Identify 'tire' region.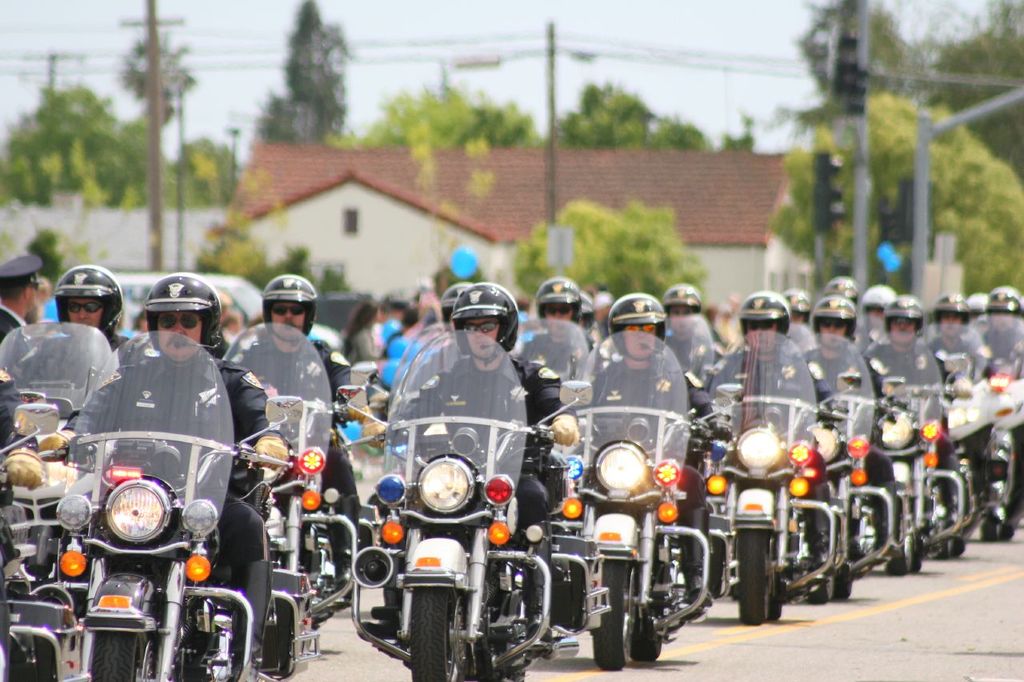
Region: box=[2, 632, 71, 681].
